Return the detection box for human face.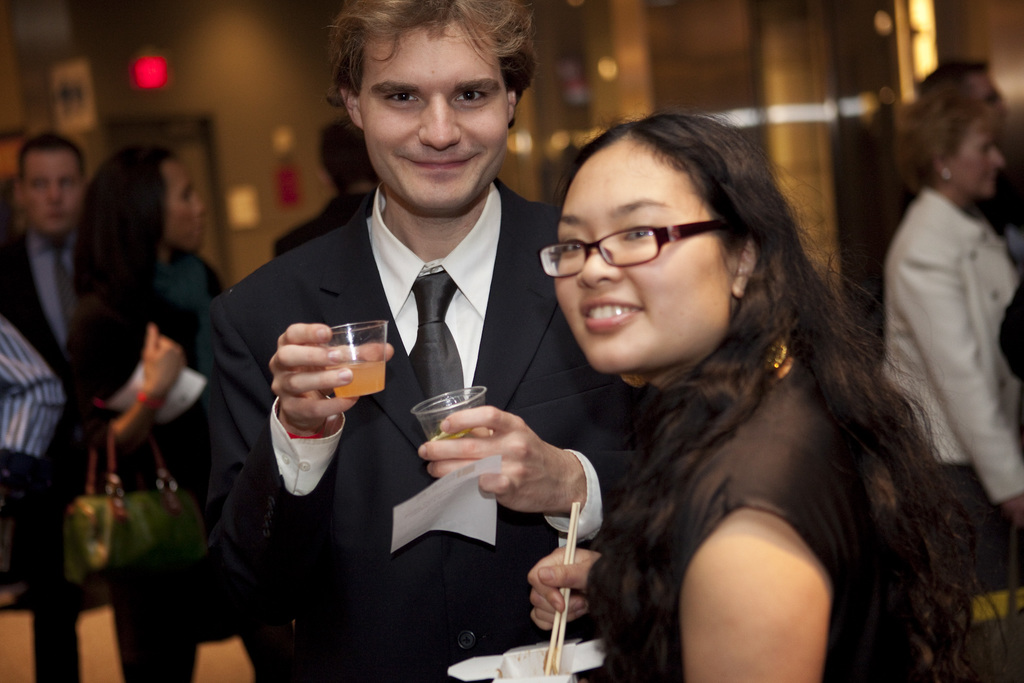
{"left": 555, "top": 136, "right": 732, "bottom": 373}.
